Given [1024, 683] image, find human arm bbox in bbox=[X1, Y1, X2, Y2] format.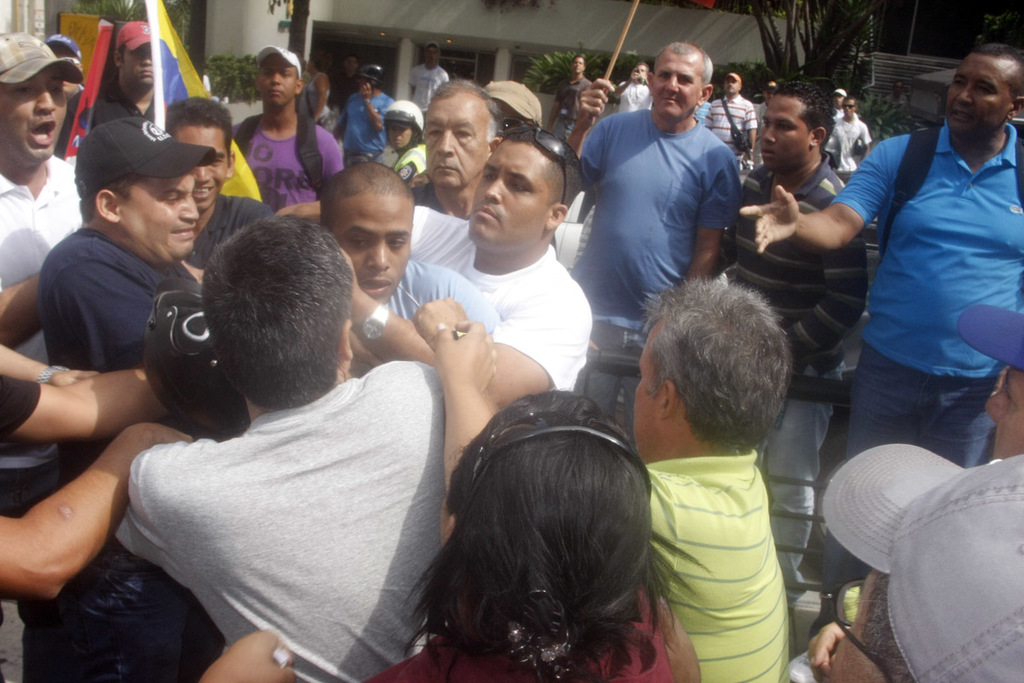
bbox=[407, 67, 418, 96].
